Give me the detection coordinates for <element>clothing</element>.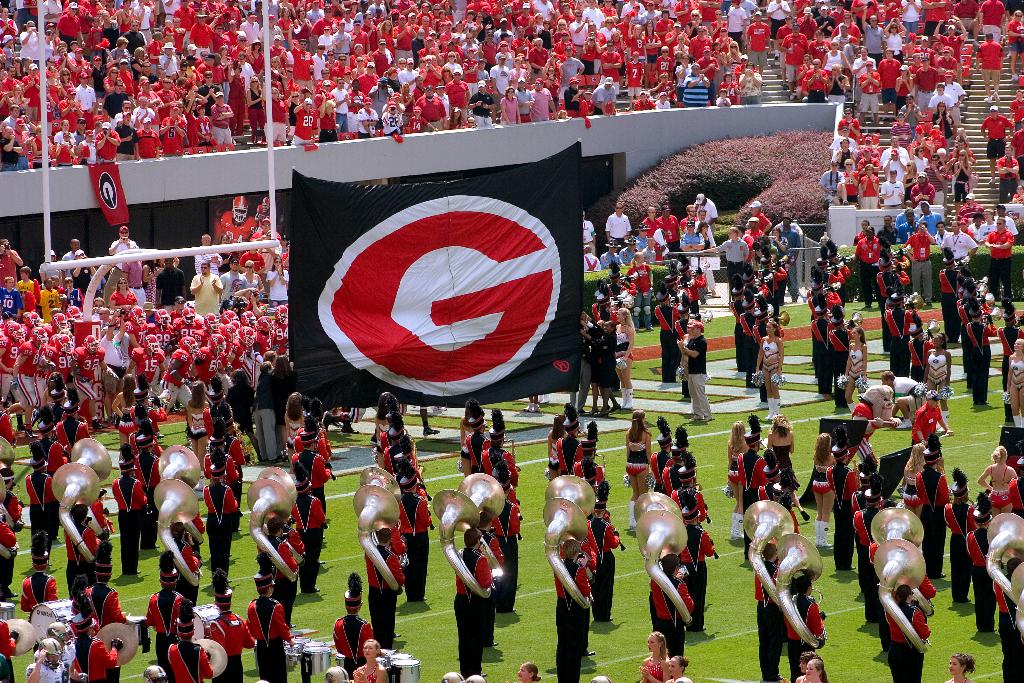
region(642, 221, 659, 238).
